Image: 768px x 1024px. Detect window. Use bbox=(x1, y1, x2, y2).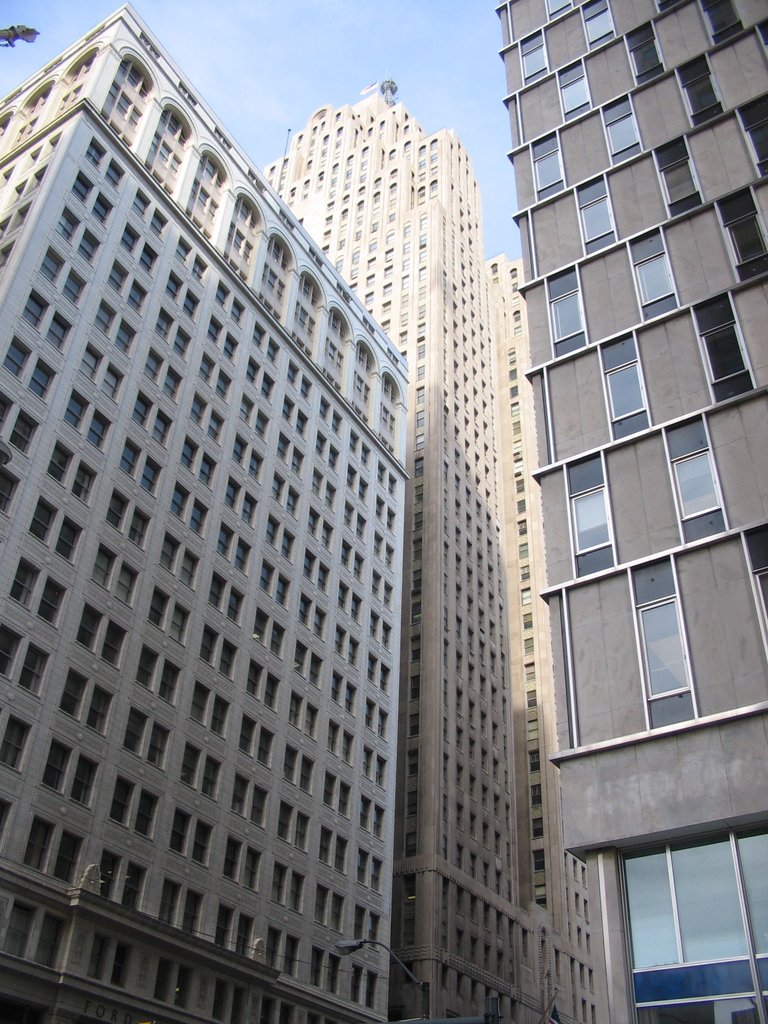
bbox=(70, 751, 102, 807).
